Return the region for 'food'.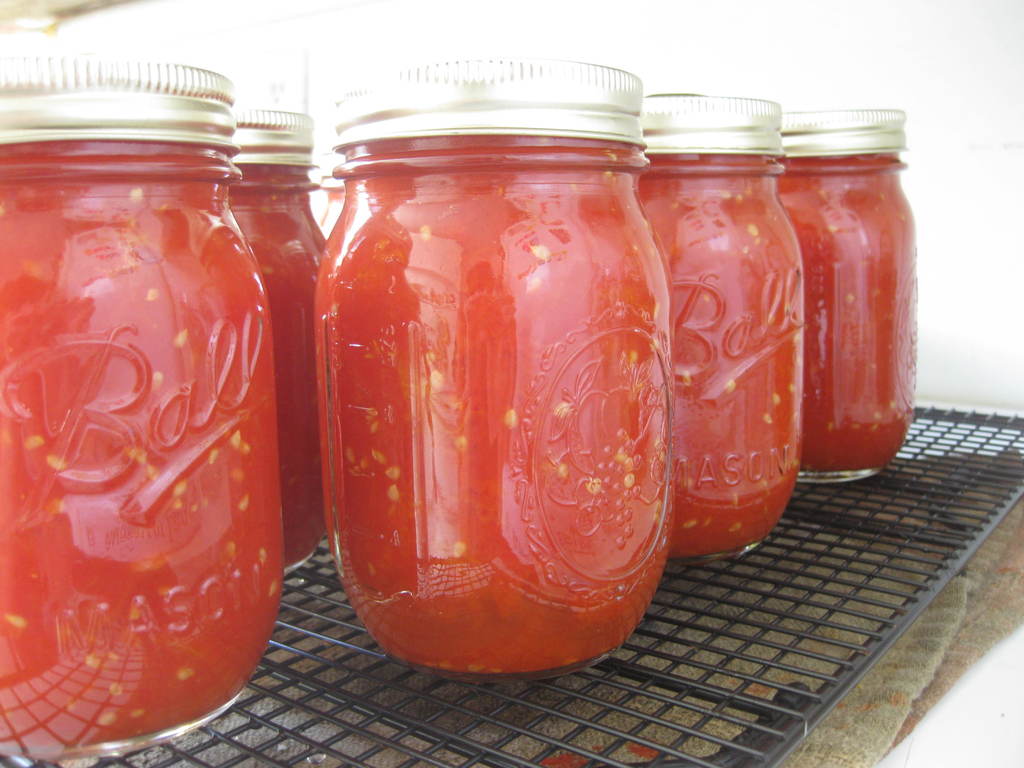
bbox=(754, 140, 915, 497).
